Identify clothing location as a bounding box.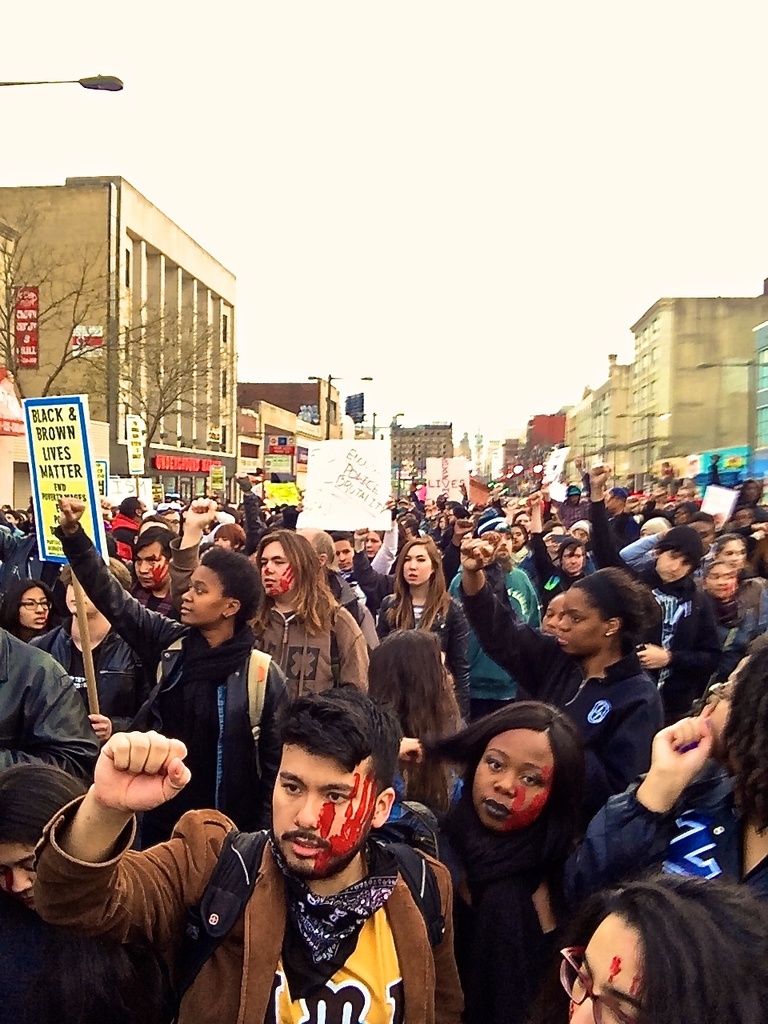
{"x1": 616, "y1": 533, "x2": 657, "y2": 582}.
